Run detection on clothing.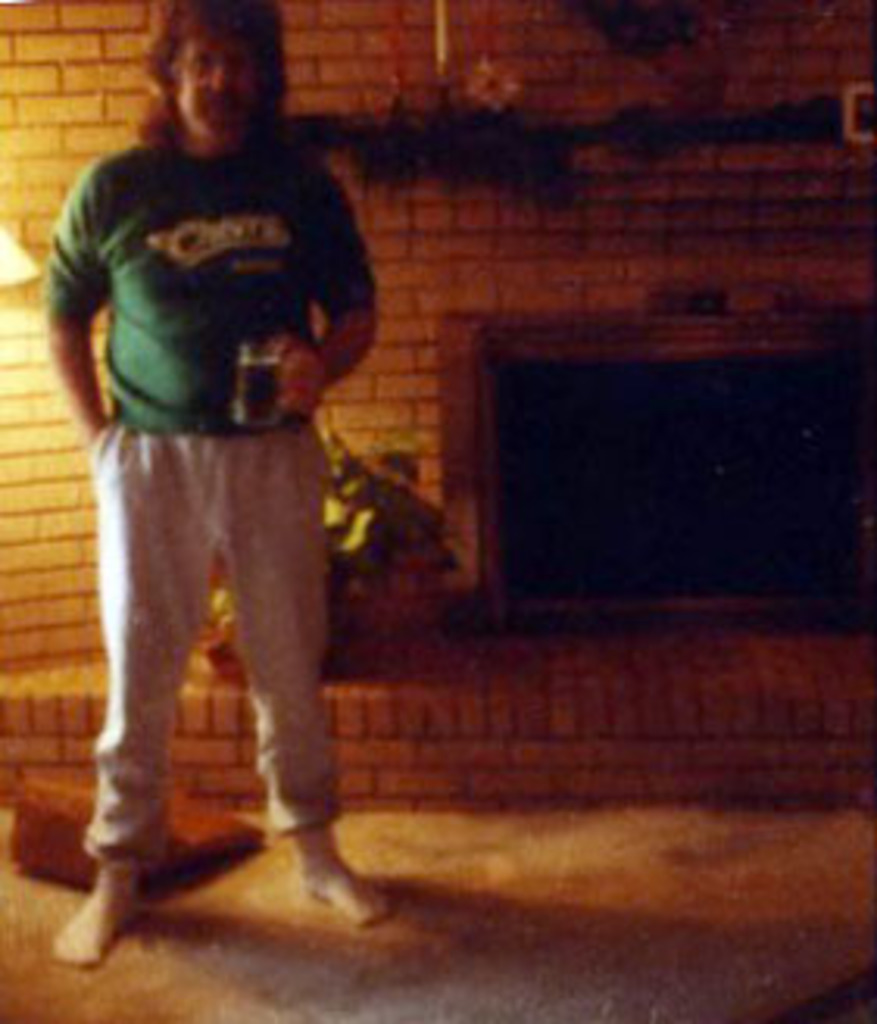
Result: BBox(41, 87, 368, 859).
